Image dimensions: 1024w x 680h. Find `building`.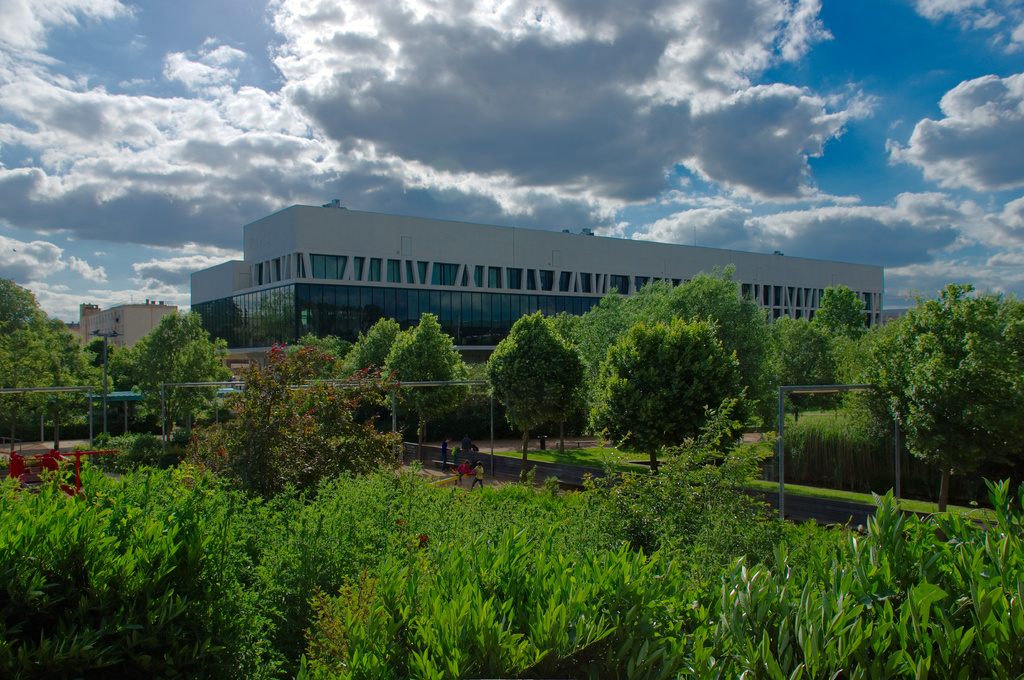
select_region(189, 197, 885, 356).
